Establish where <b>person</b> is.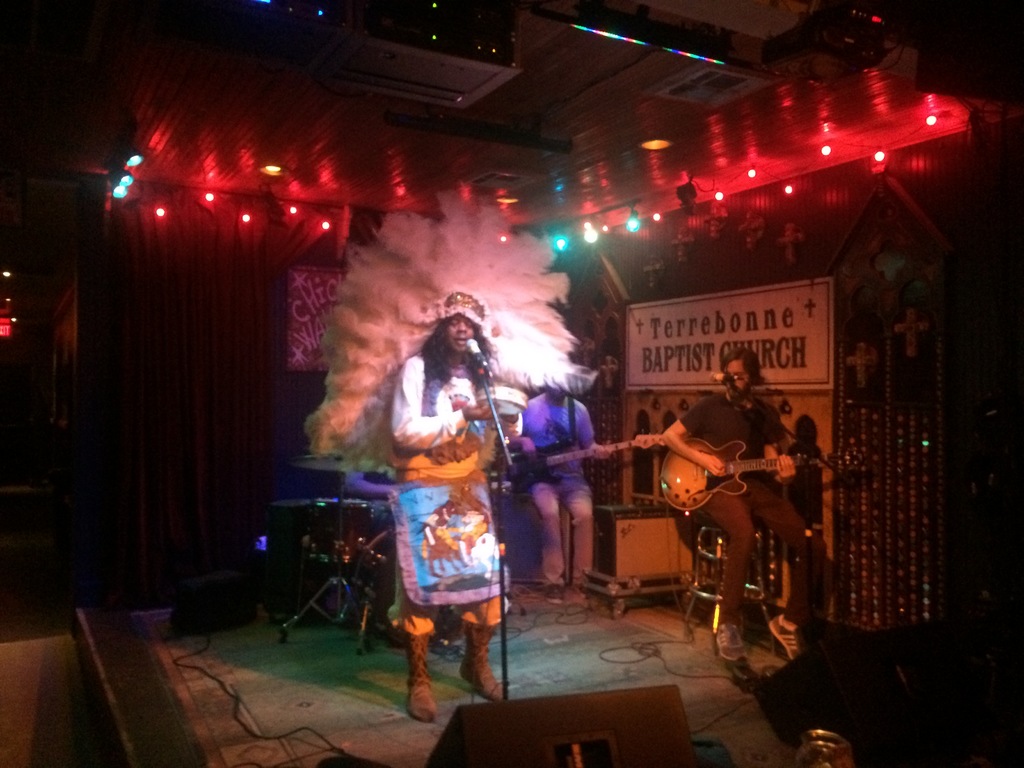
Established at {"x1": 523, "y1": 371, "x2": 611, "y2": 607}.
